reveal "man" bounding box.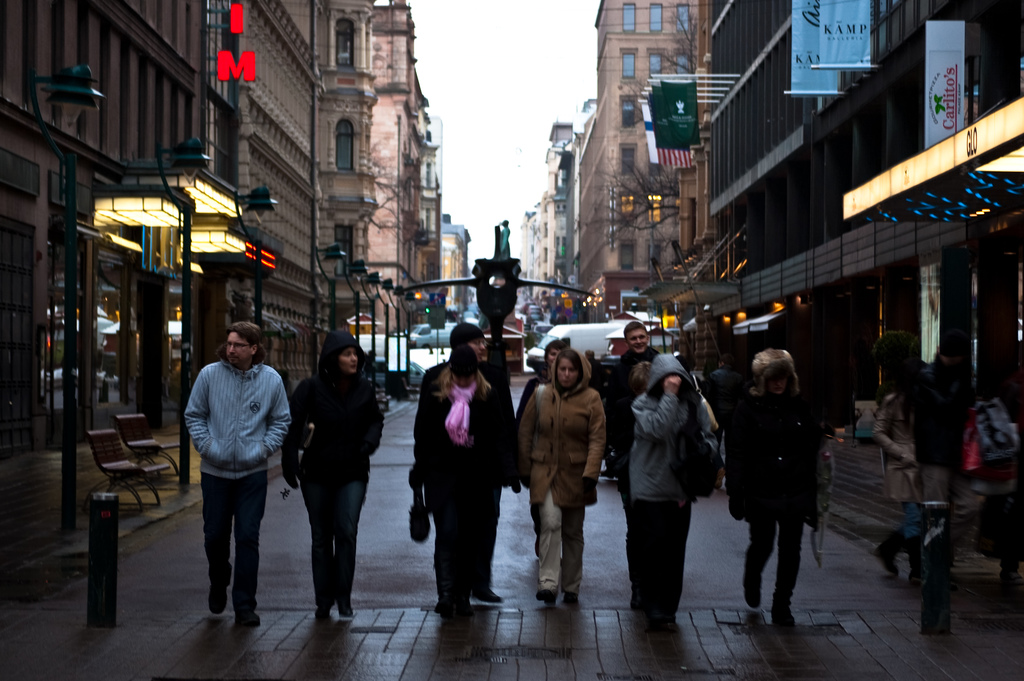
Revealed: Rect(412, 324, 521, 604).
